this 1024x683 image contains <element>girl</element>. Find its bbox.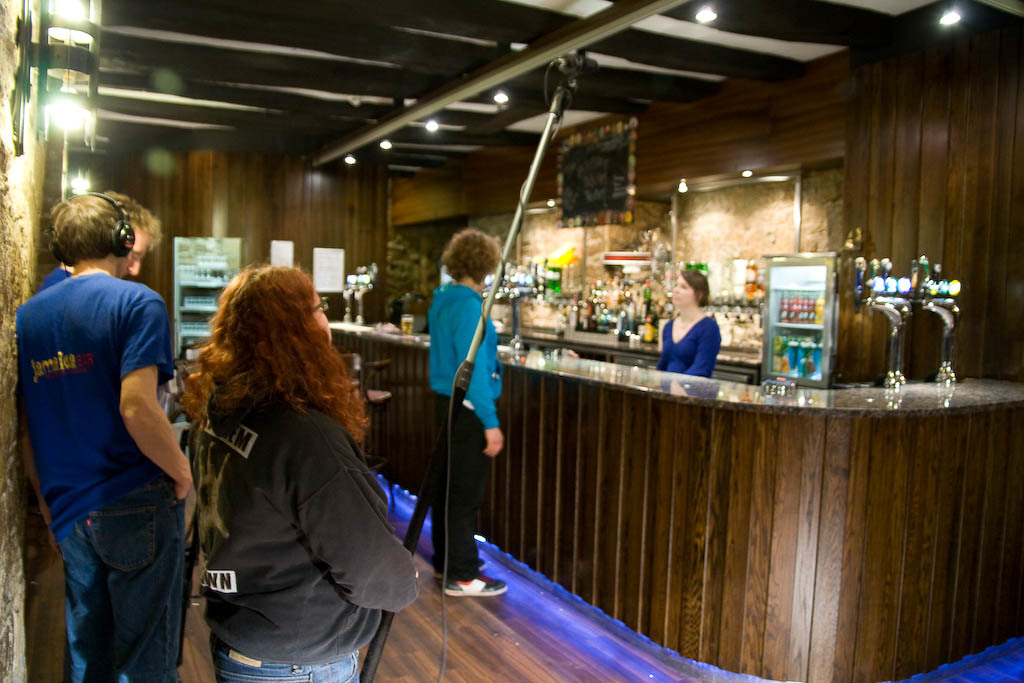
select_region(183, 265, 418, 682).
